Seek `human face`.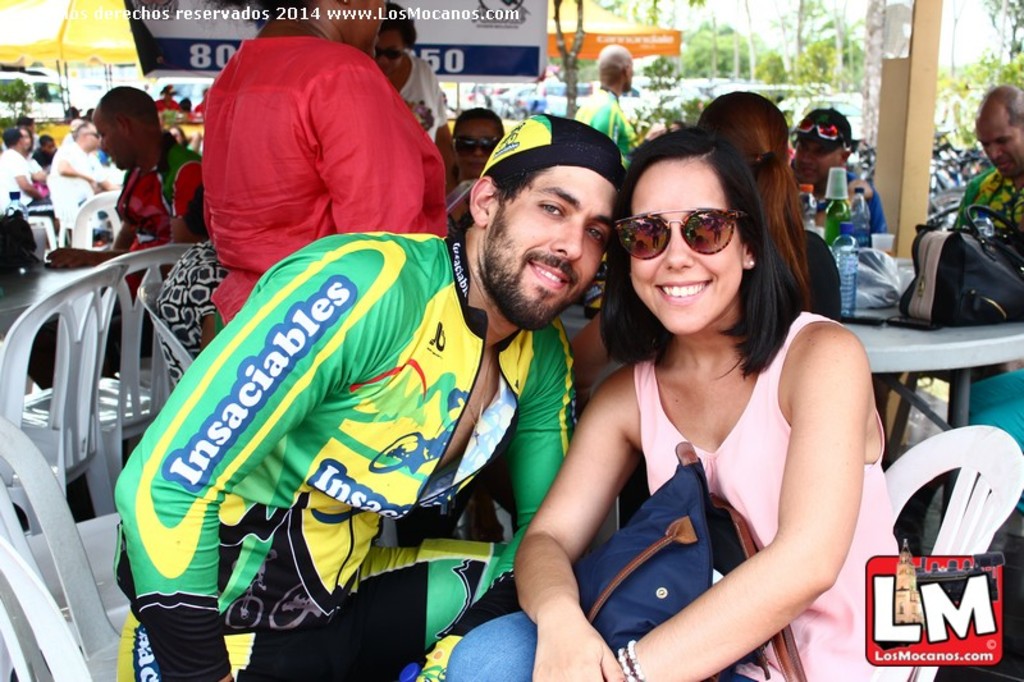
BBox(453, 116, 503, 175).
